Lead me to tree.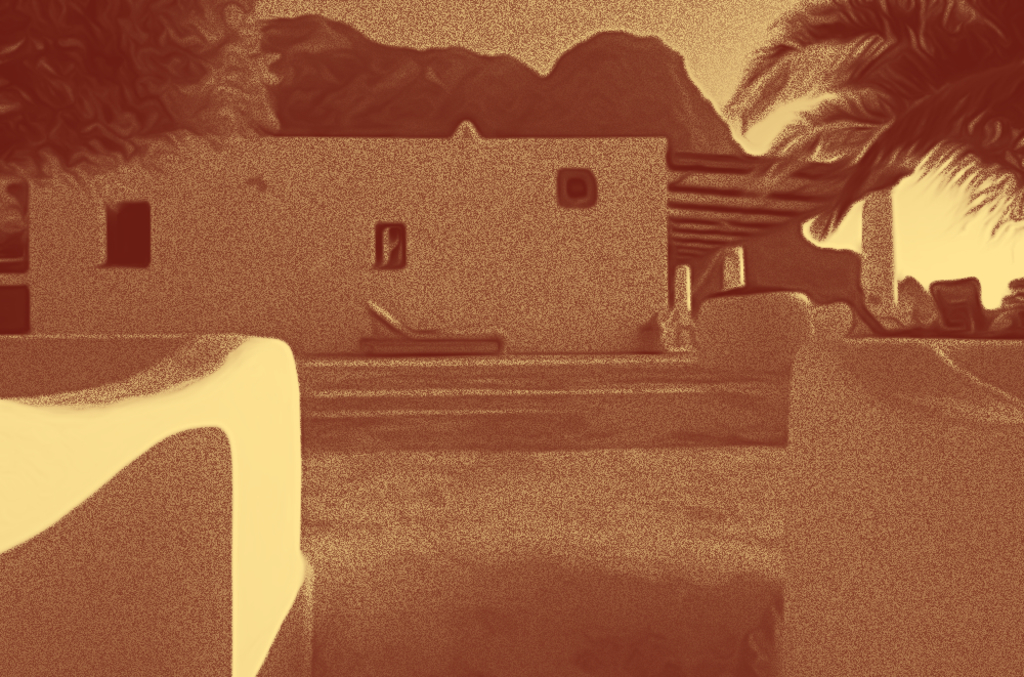
Lead to 0:0:288:206.
